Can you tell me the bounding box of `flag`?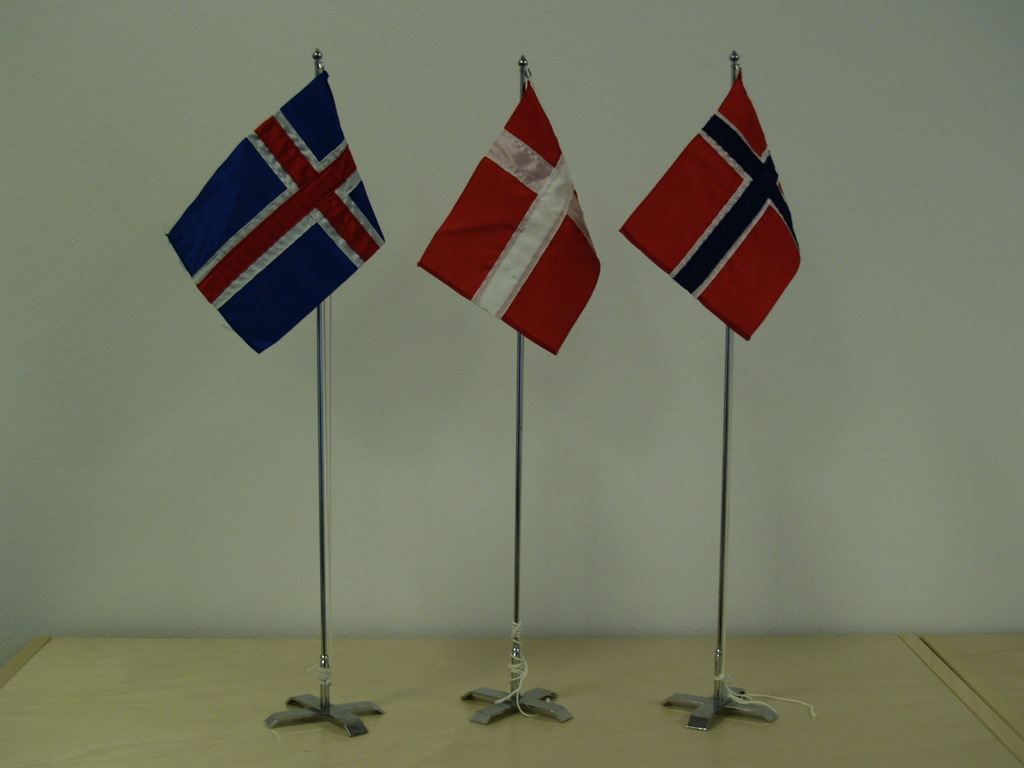
170, 59, 387, 353.
